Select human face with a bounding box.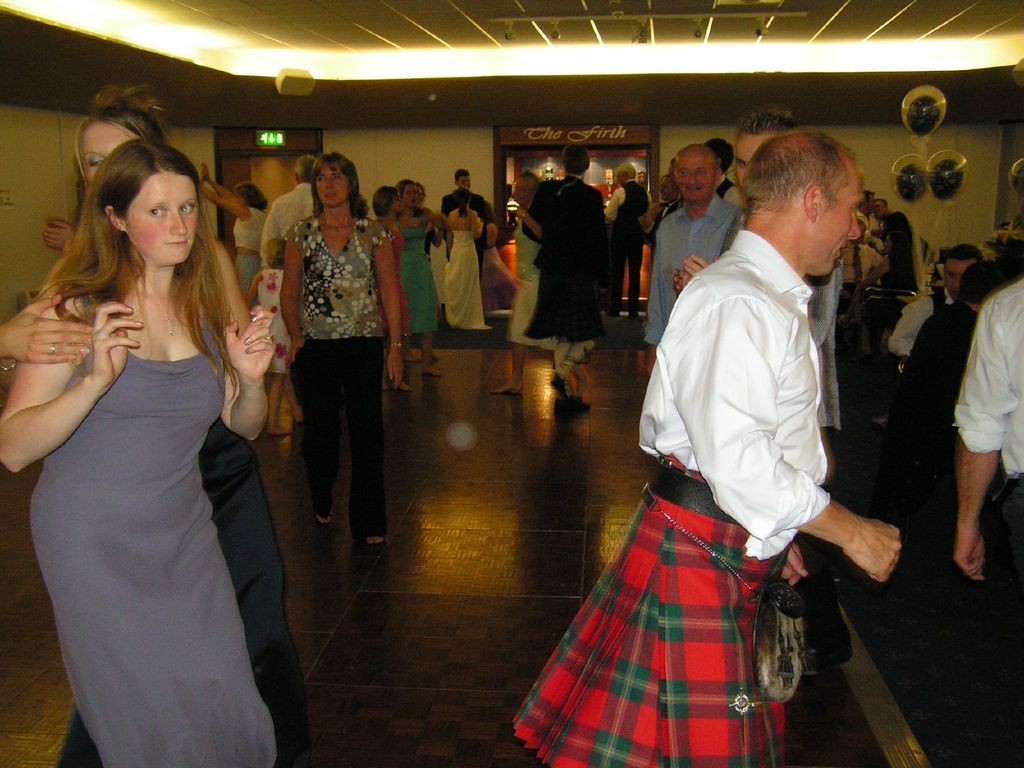
select_region(676, 155, 714, 202).
